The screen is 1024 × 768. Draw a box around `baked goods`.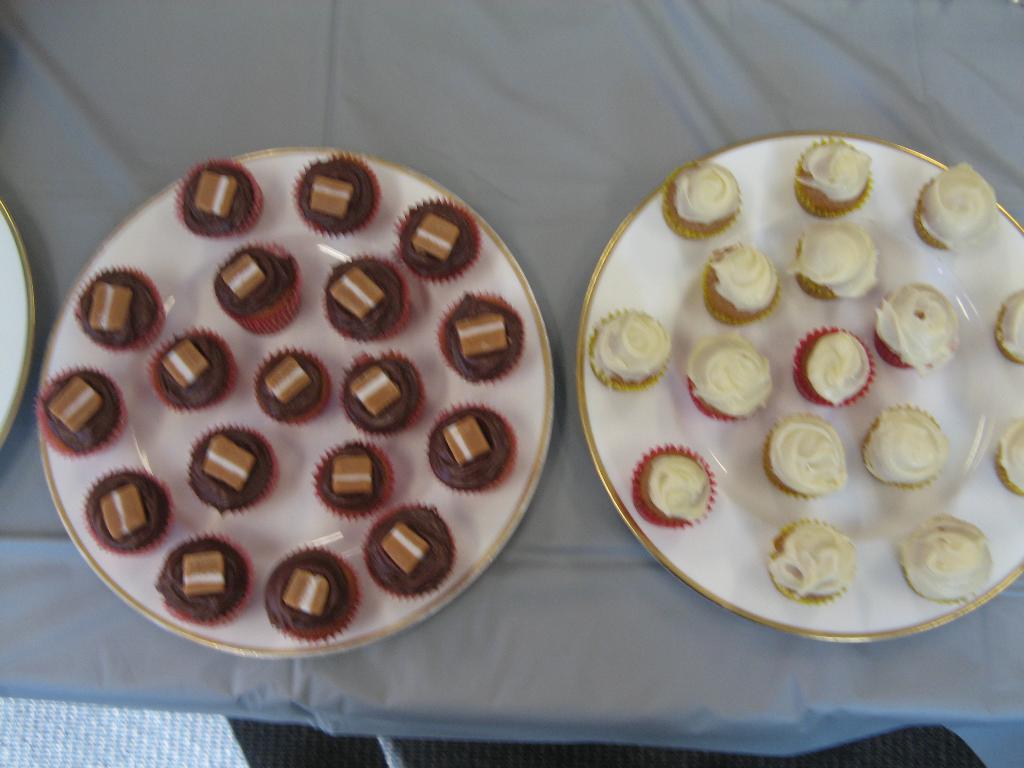
[263, 542, 362, 644].
